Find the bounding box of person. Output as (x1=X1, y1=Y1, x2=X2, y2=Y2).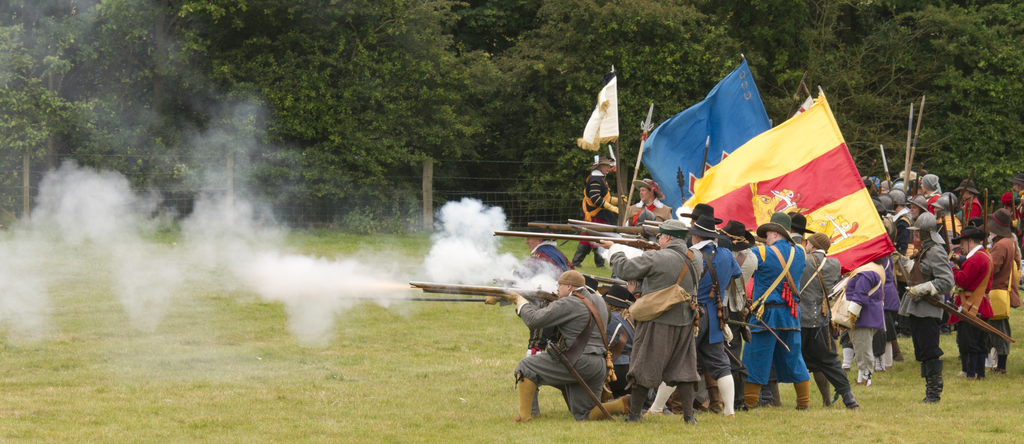
(x1=508, y1=251, x2=623, y2=419).
